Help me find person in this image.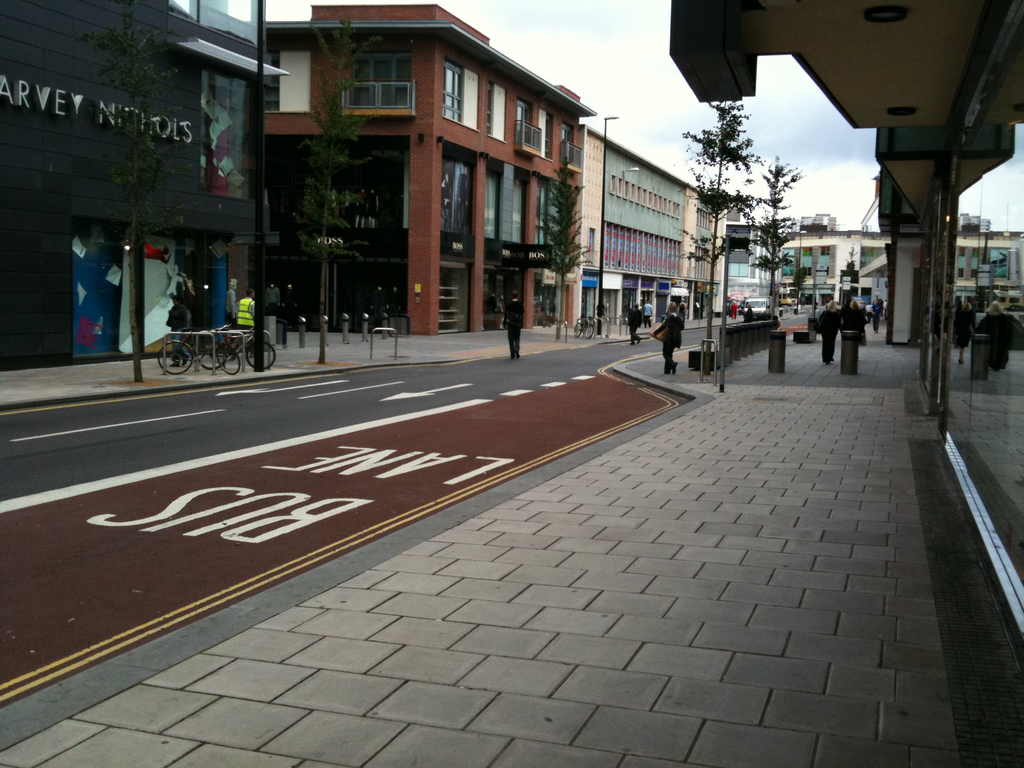
Found it: (815, 300, 843, 371).
